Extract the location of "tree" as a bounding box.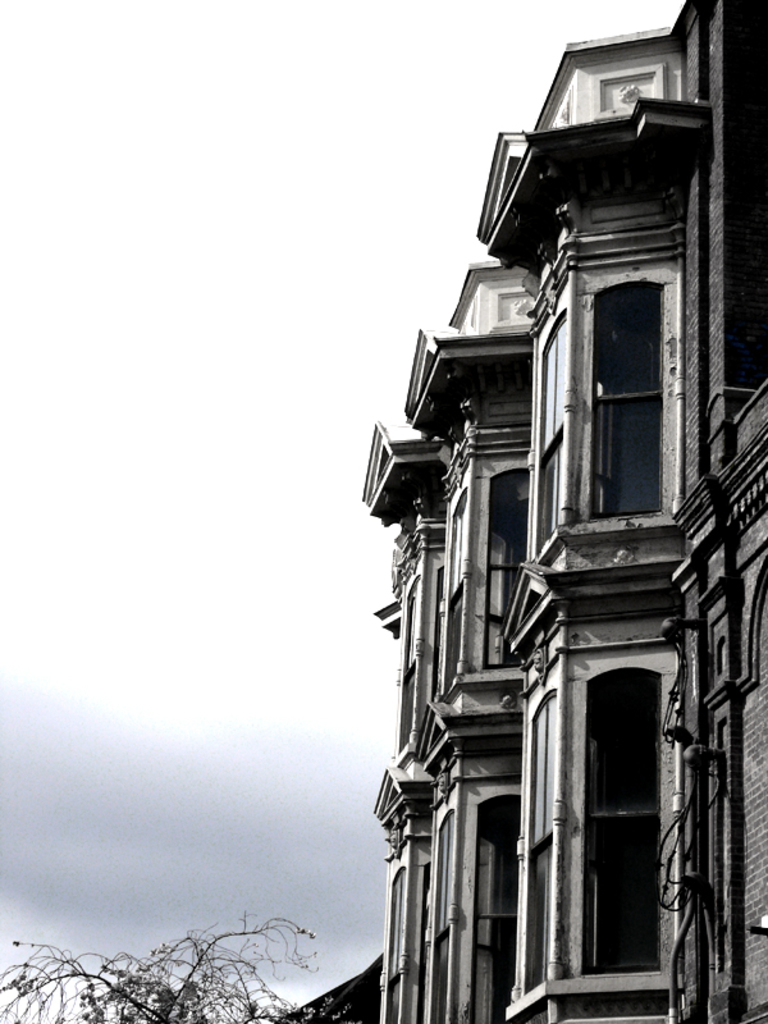
(x1=0, y1=915, x2=352, y2=1014).
